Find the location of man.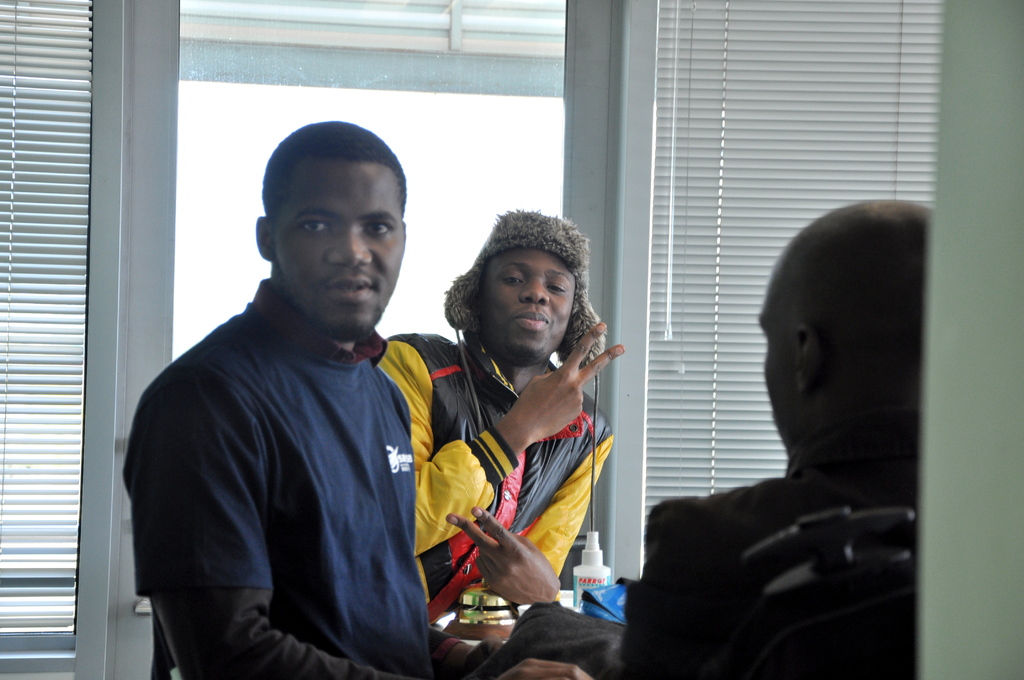
Location: [x1=370, y1=205, x2=616, y2=625].
